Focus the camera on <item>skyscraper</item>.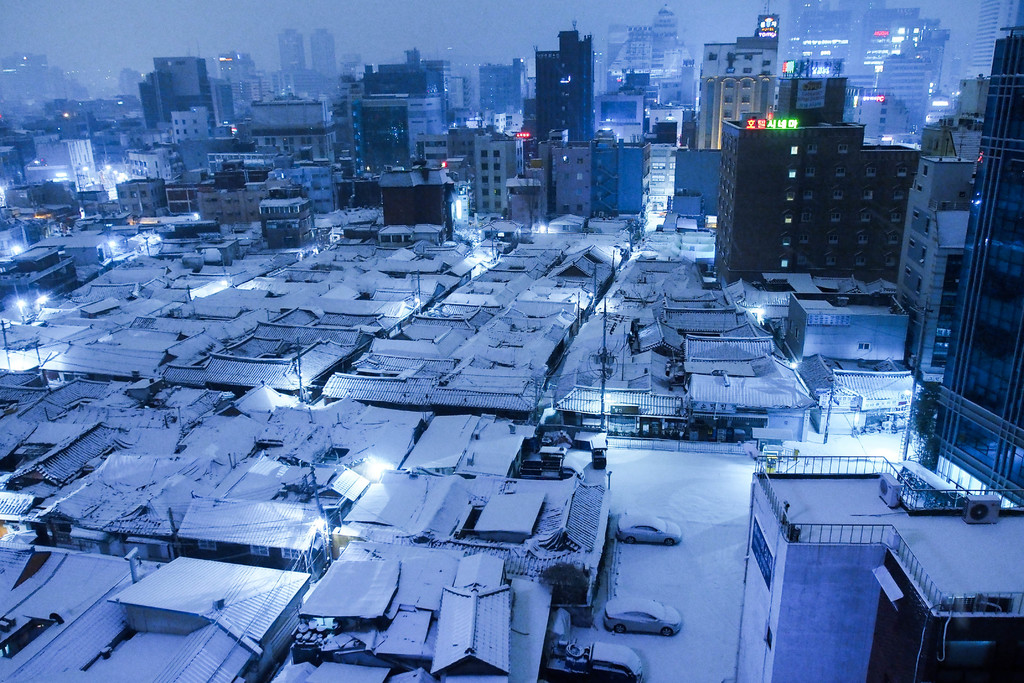
Focus region: box=[307, 29, 337, 88].
